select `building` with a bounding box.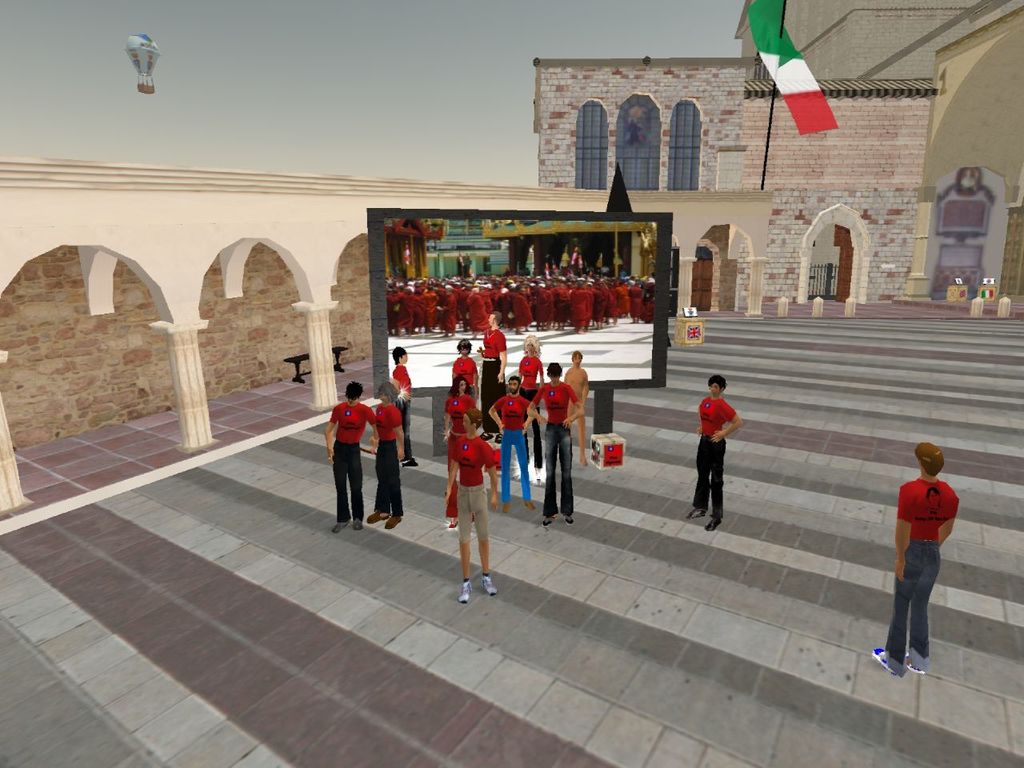
[left=0, top=0, right=1023, bottom=542].
